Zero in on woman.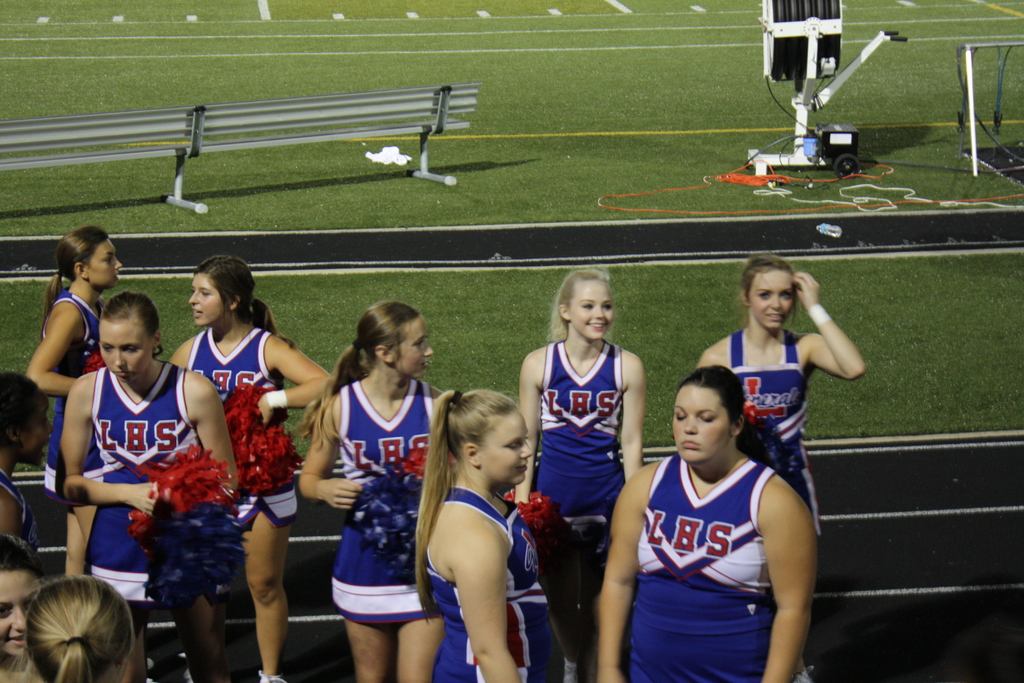
Zeroed in: bbox(596, 363, 821, 682).
